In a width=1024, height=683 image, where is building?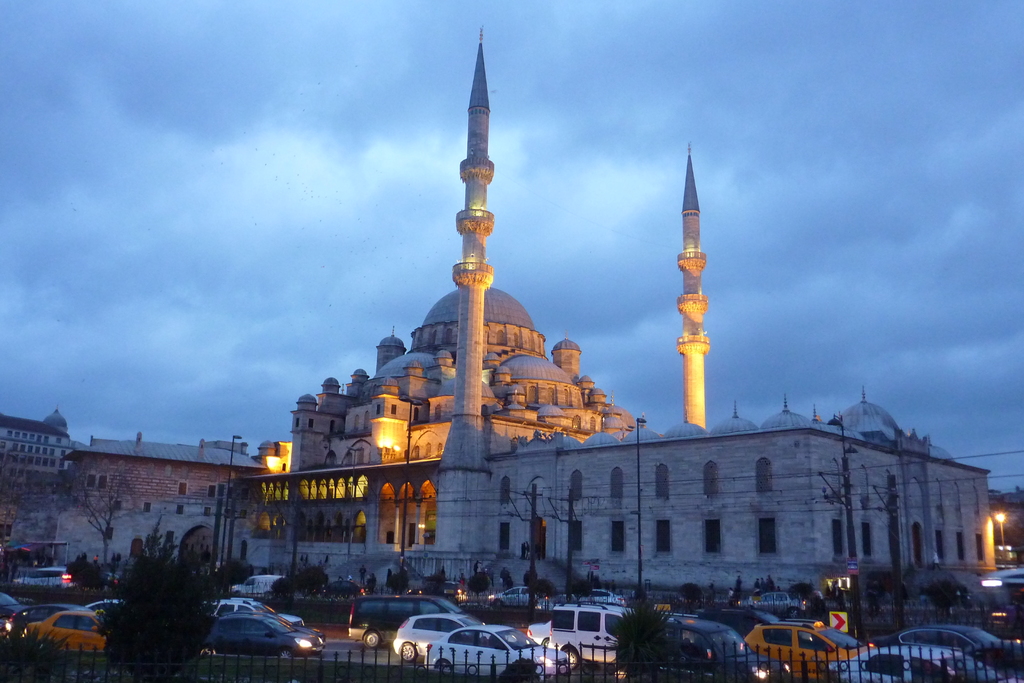
BBox(74, 434, 259, 557).
